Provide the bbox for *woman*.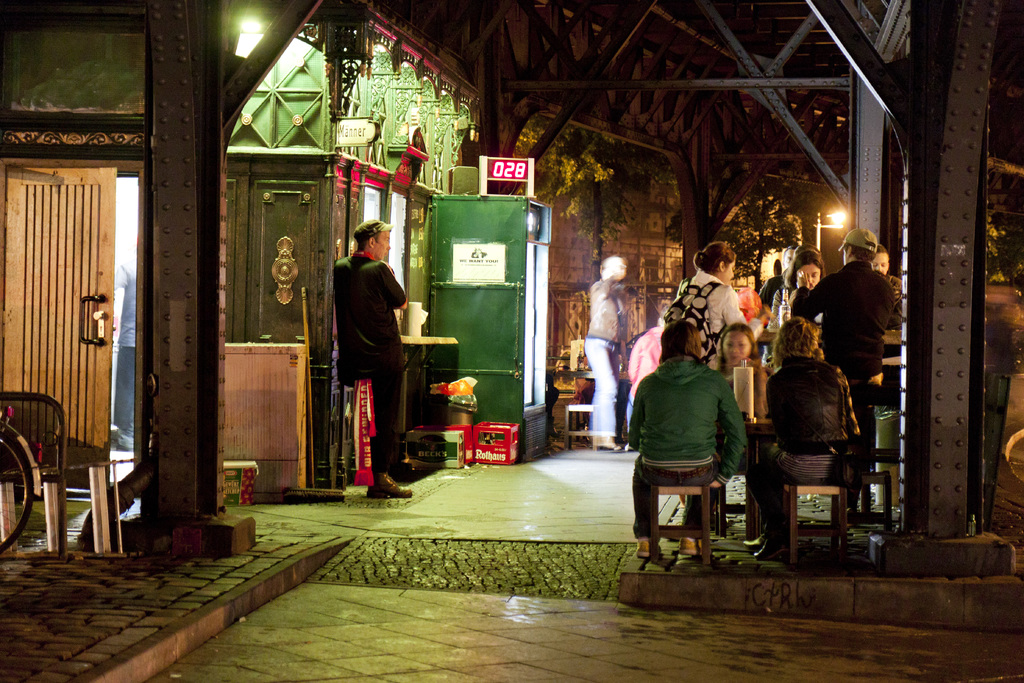
669,239,753,364.
